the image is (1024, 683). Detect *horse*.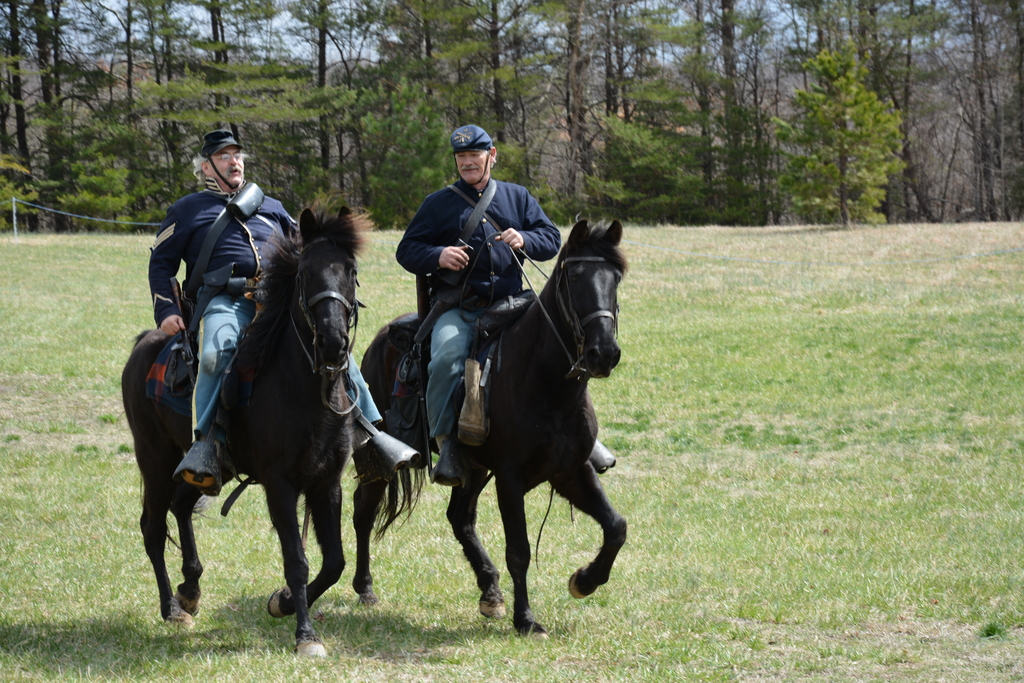
Detection: bbox=[115, 189, 376, 658].
